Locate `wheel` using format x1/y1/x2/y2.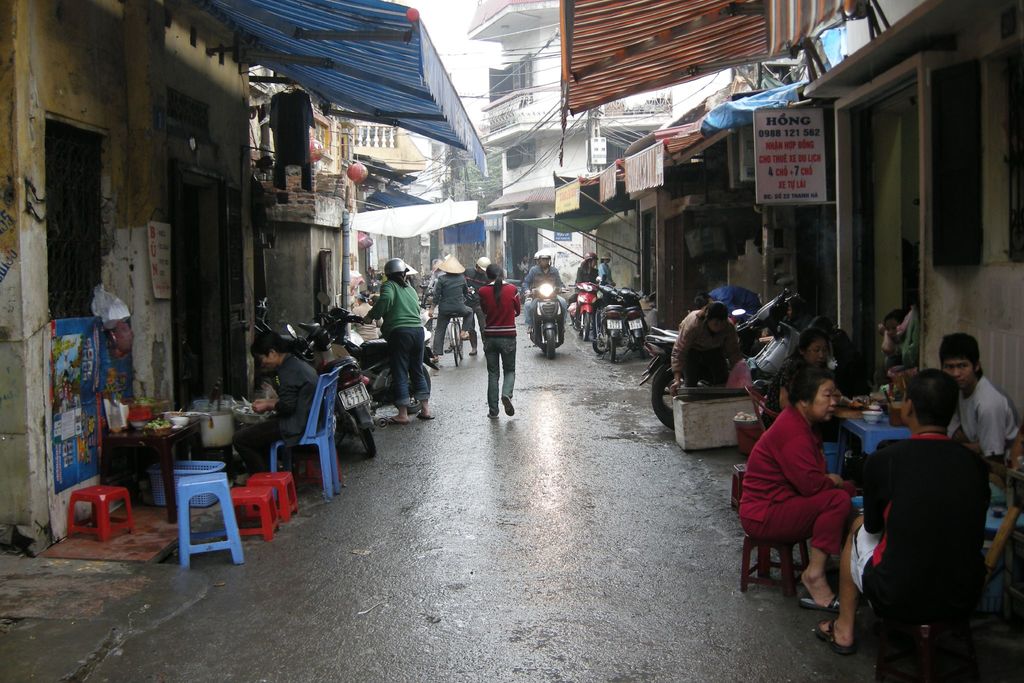
594/322/600/355.
